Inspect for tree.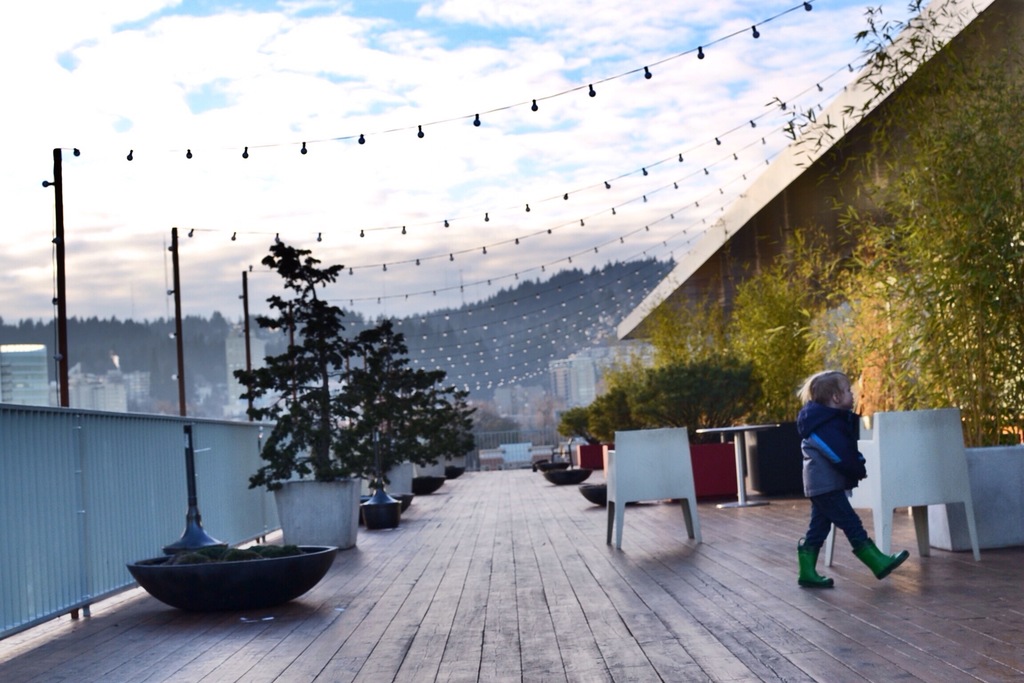
Inspection: (left=230, top=235, right=475, bottom=502).
